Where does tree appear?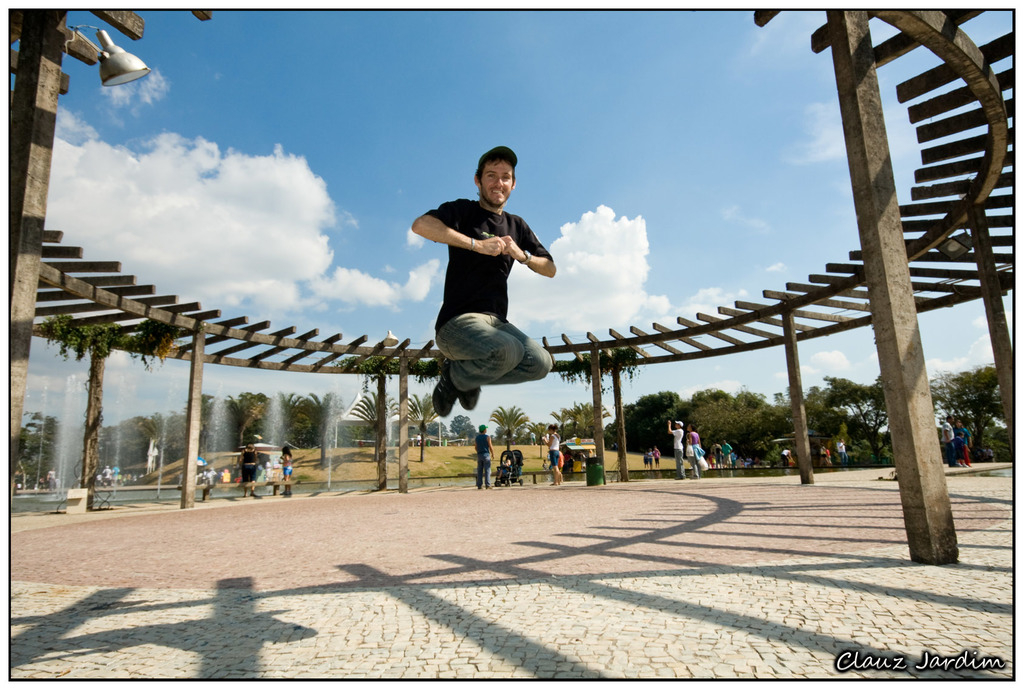
Appears at [351, 385, 409, 448].
